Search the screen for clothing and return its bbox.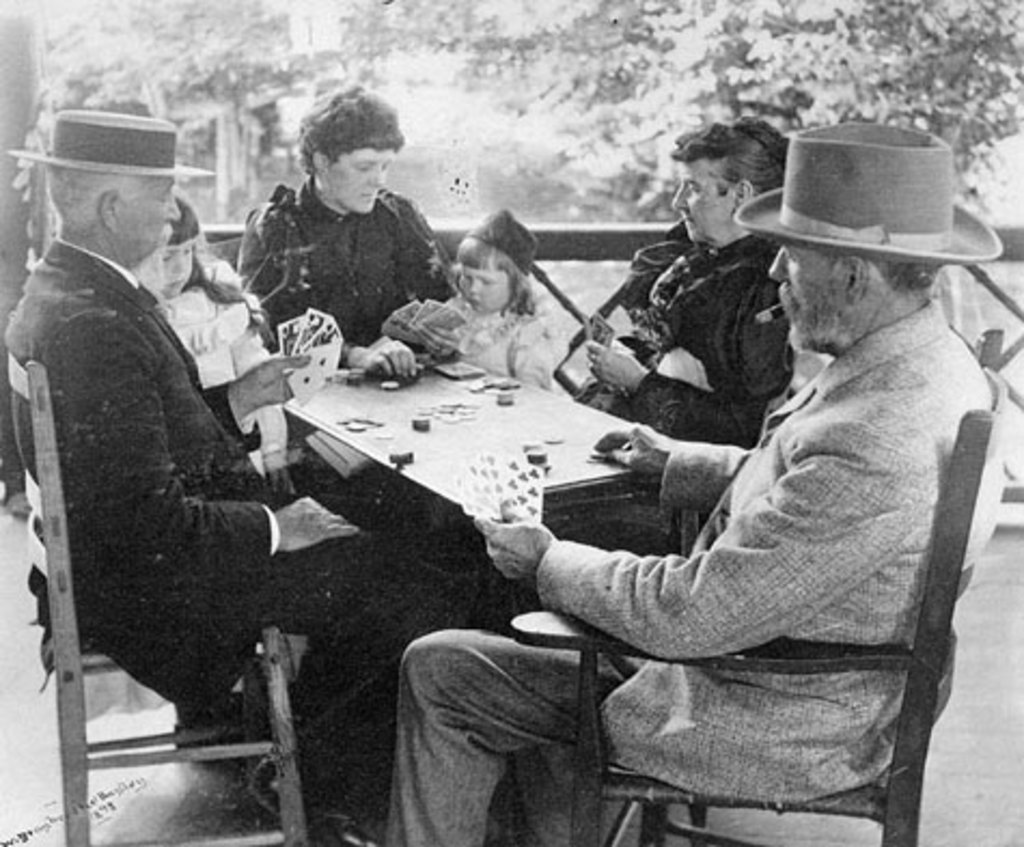
Found: [403,175,1005,836].
